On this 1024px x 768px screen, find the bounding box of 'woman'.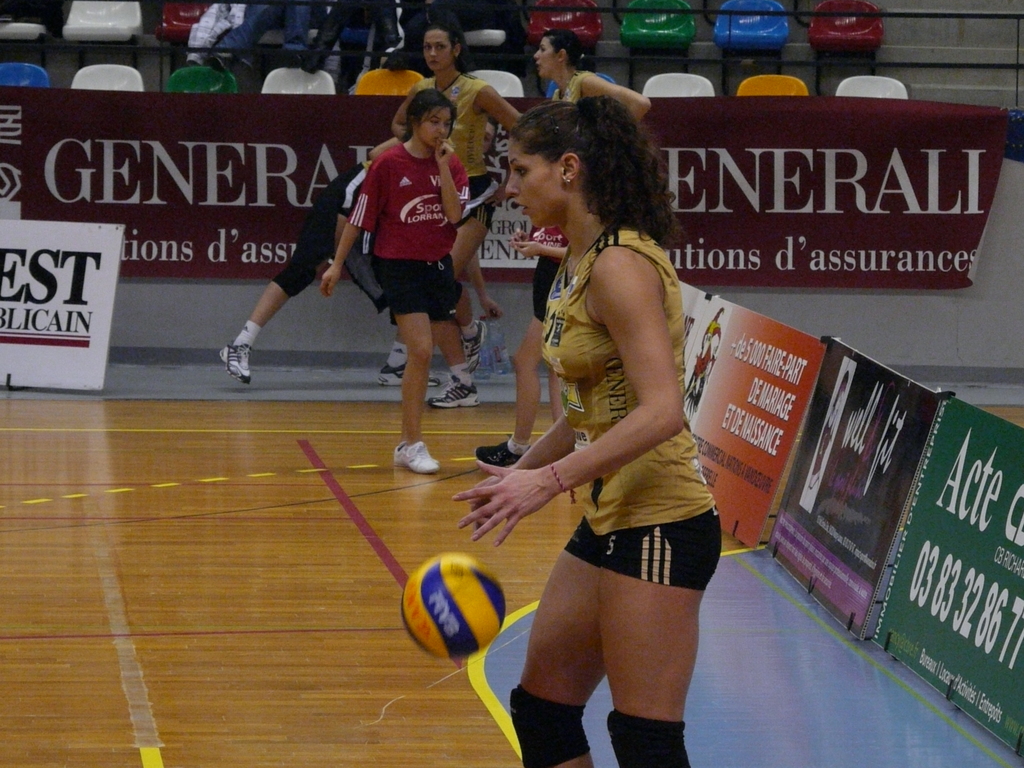
Bounding box: [530, 29, 654, 119].
